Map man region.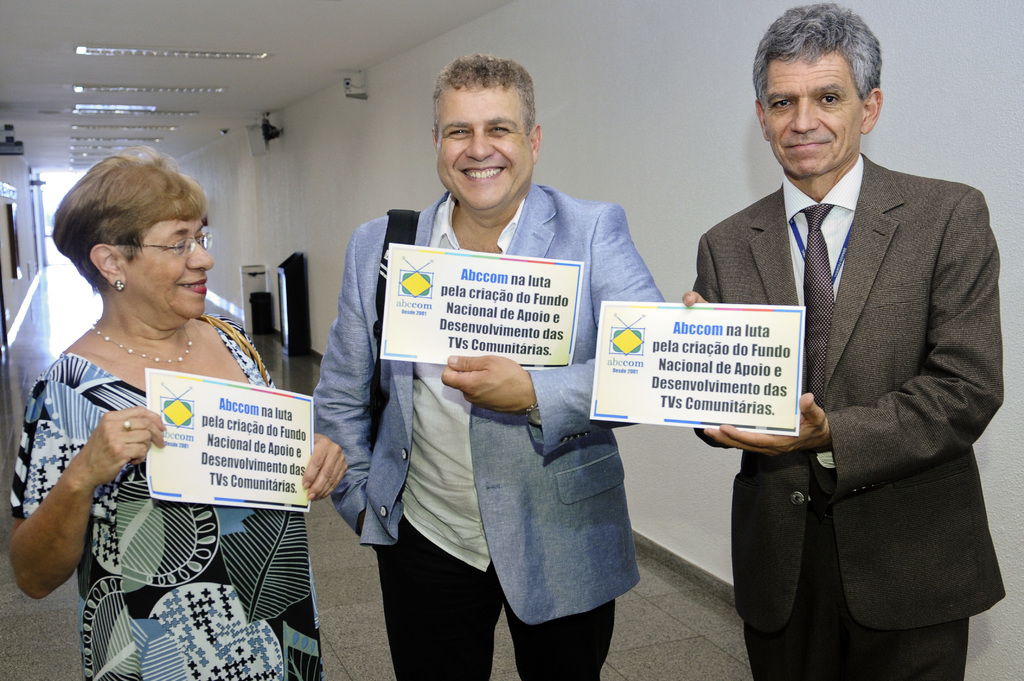
Mapped to [x1=308, y1=49, x2=664, y2=680].
